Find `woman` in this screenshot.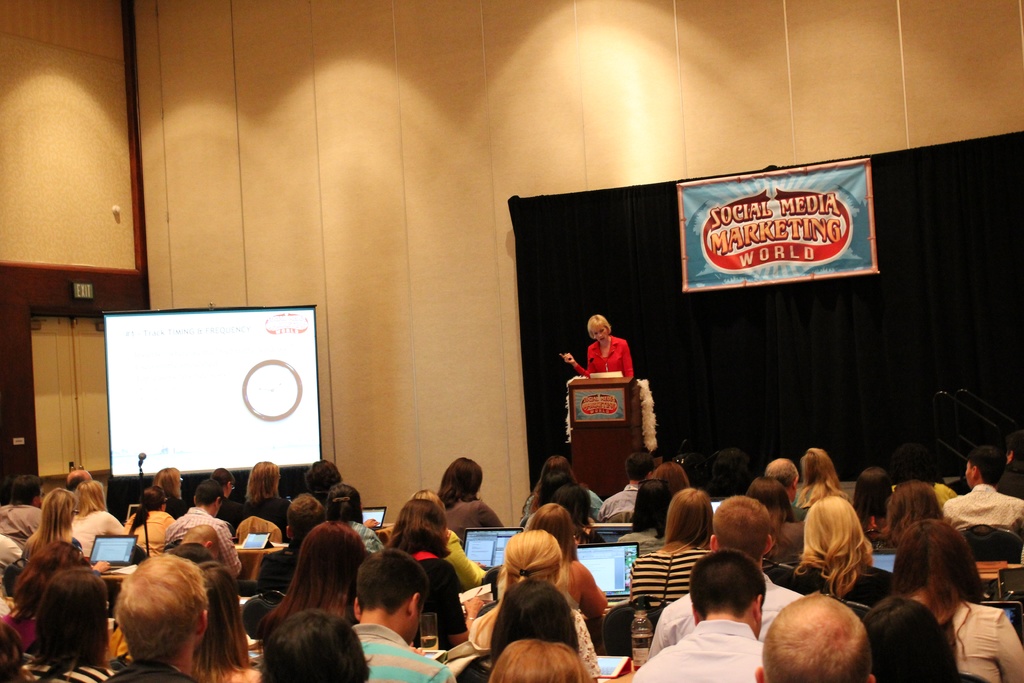
The bounding box for `woman` is [560, 308, 636, 381].
